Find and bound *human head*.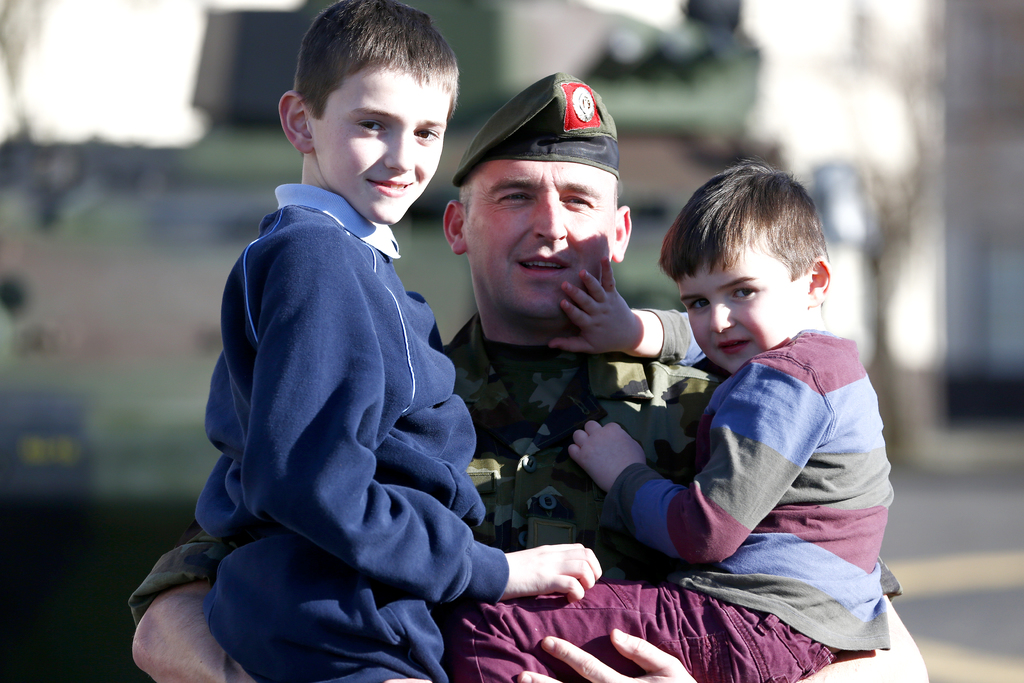
Bound: box(276, 0, 460, 227).
